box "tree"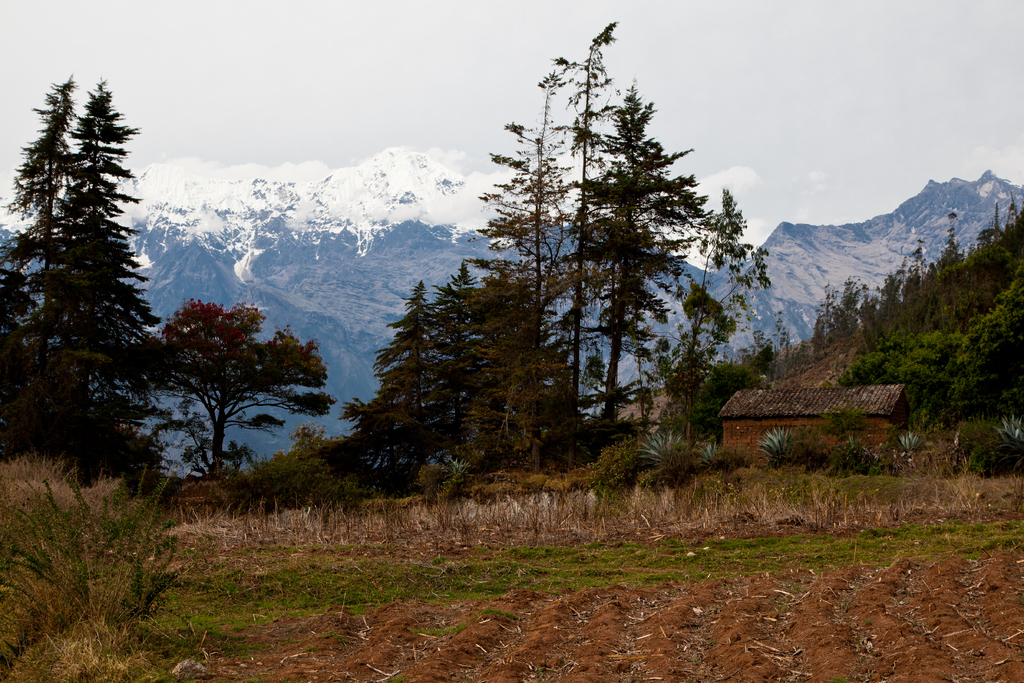
left=346, top=287, right=451, bottom=473
